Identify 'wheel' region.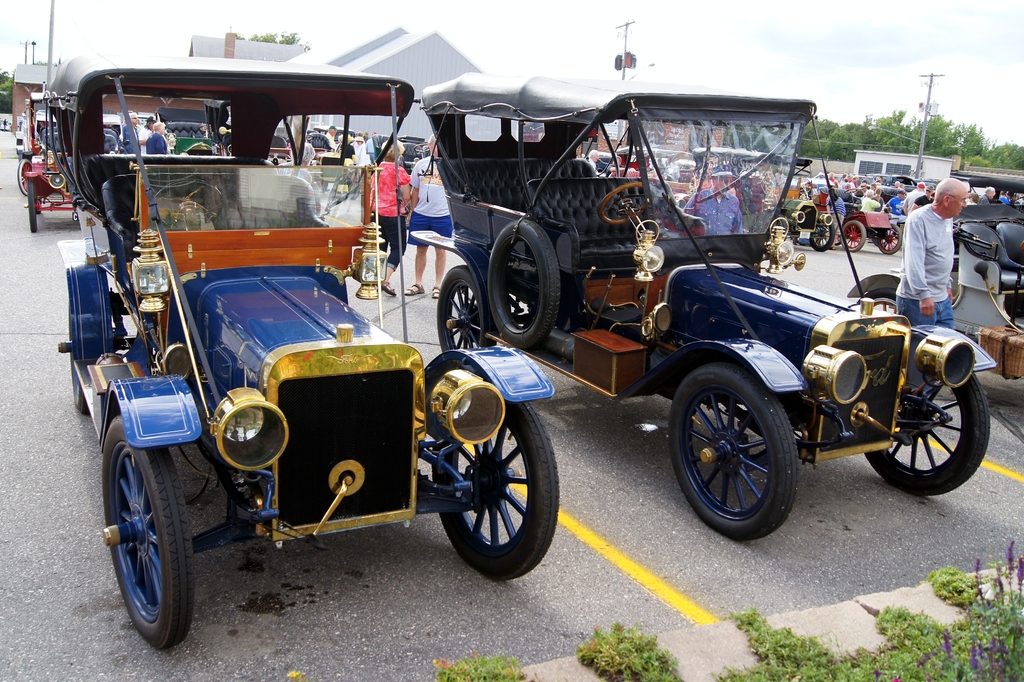
Region: <box>100,416,196,653</box>.
